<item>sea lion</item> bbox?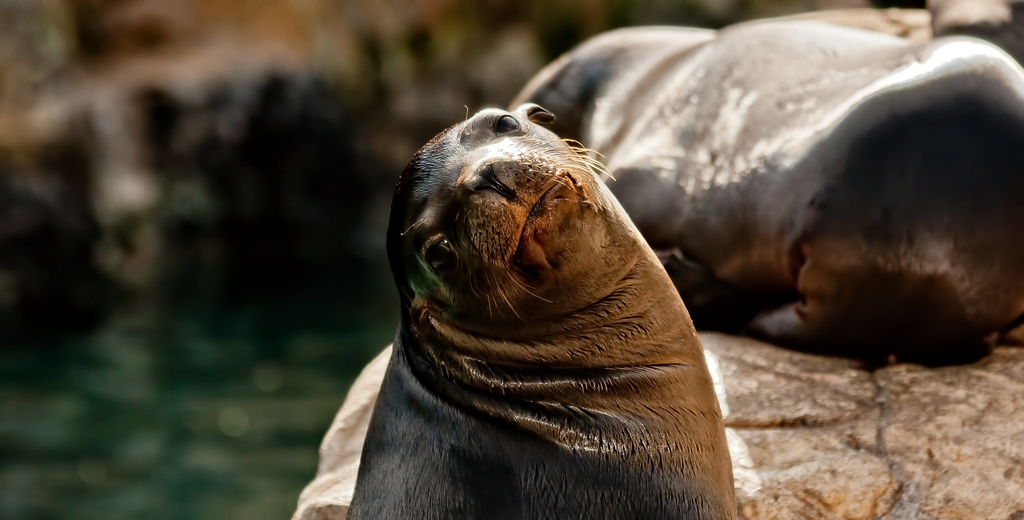
select_region(337, 100, 738, 519)
